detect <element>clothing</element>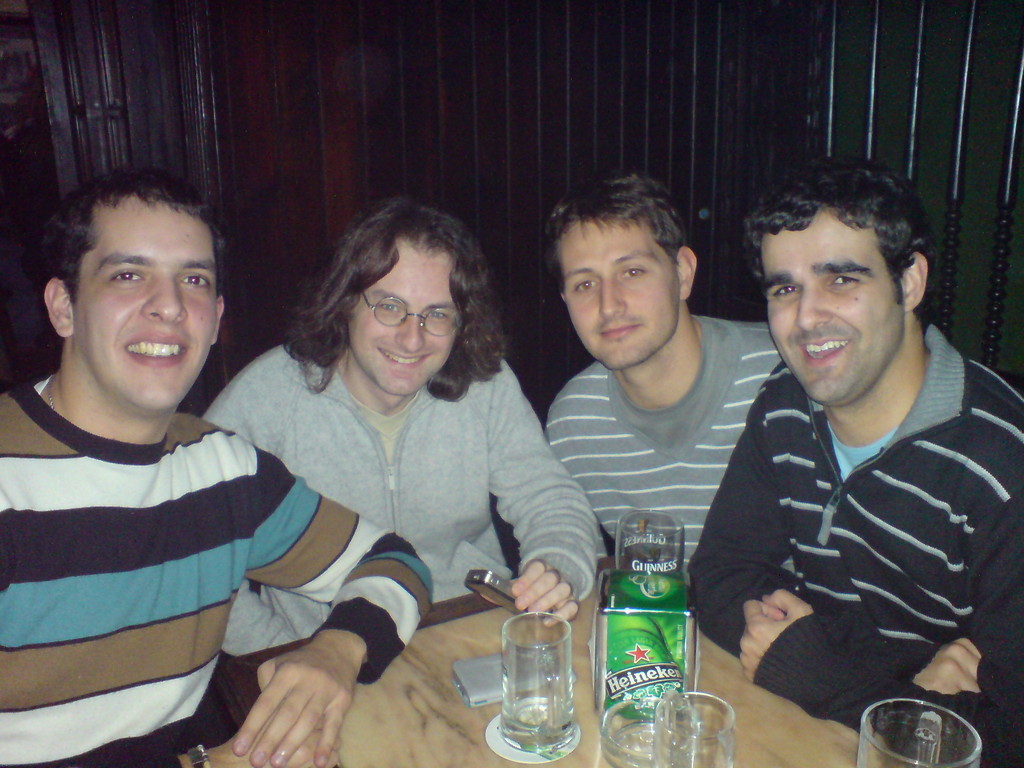
Rect(537, 322, 778, 584)
